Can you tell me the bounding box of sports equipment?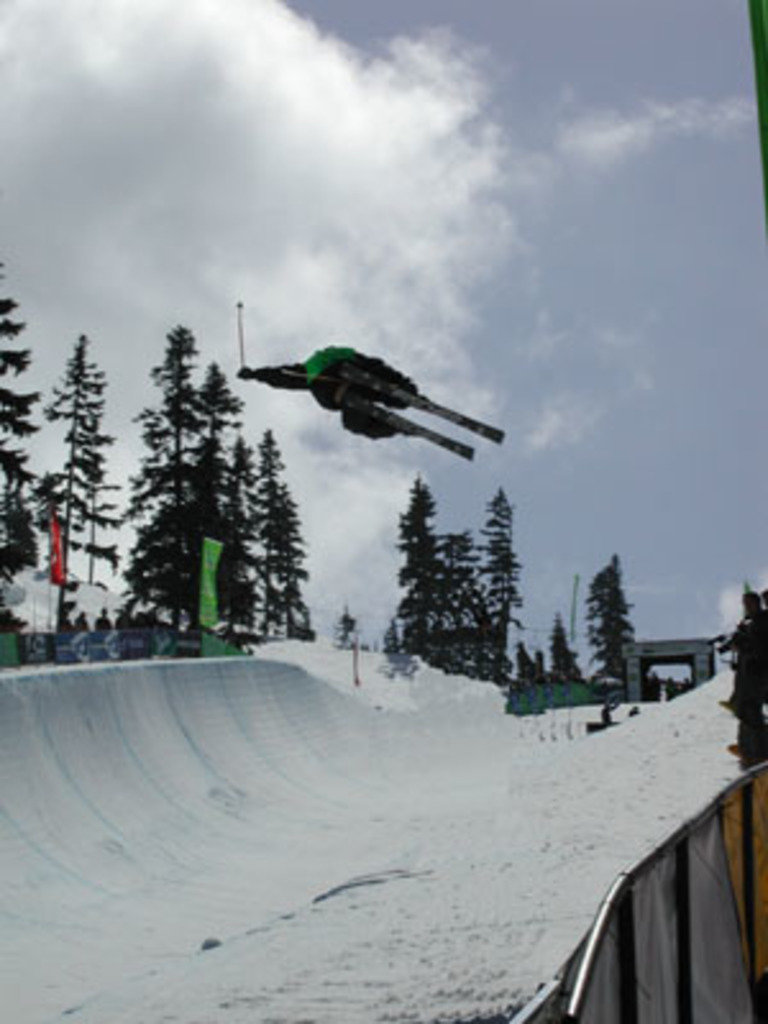
x1=233, y1=300, x2=243, y2=364.
